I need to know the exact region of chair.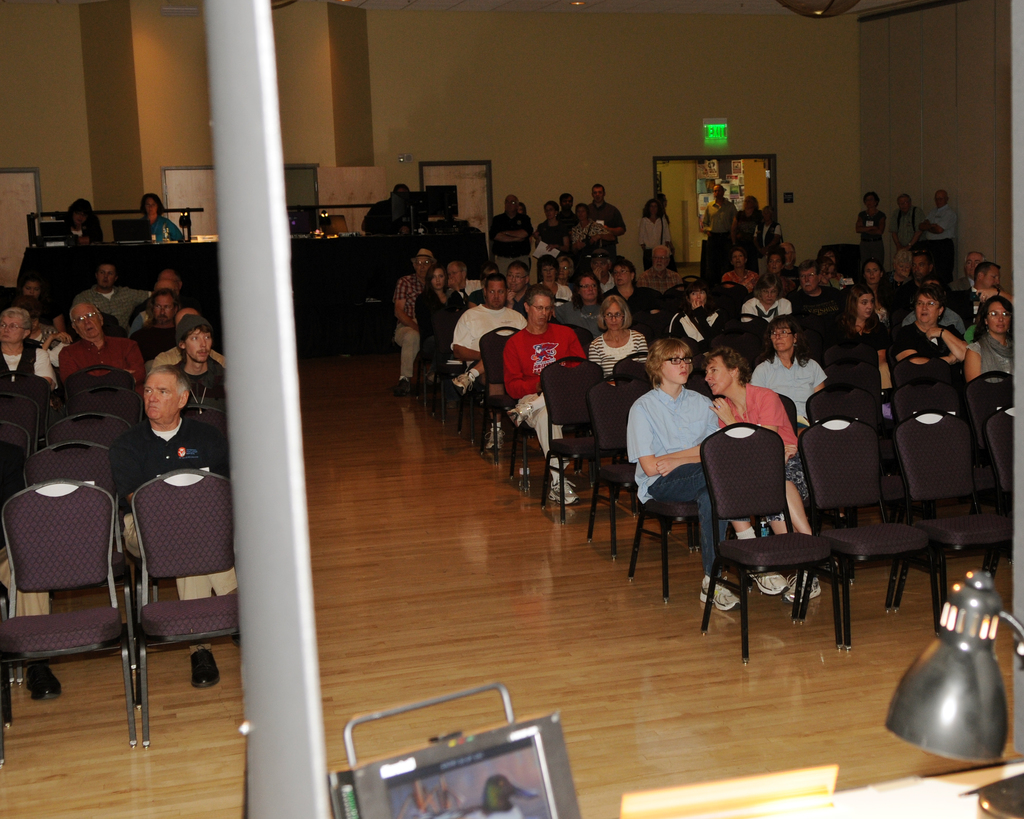
Region: 708 281 749 314.
